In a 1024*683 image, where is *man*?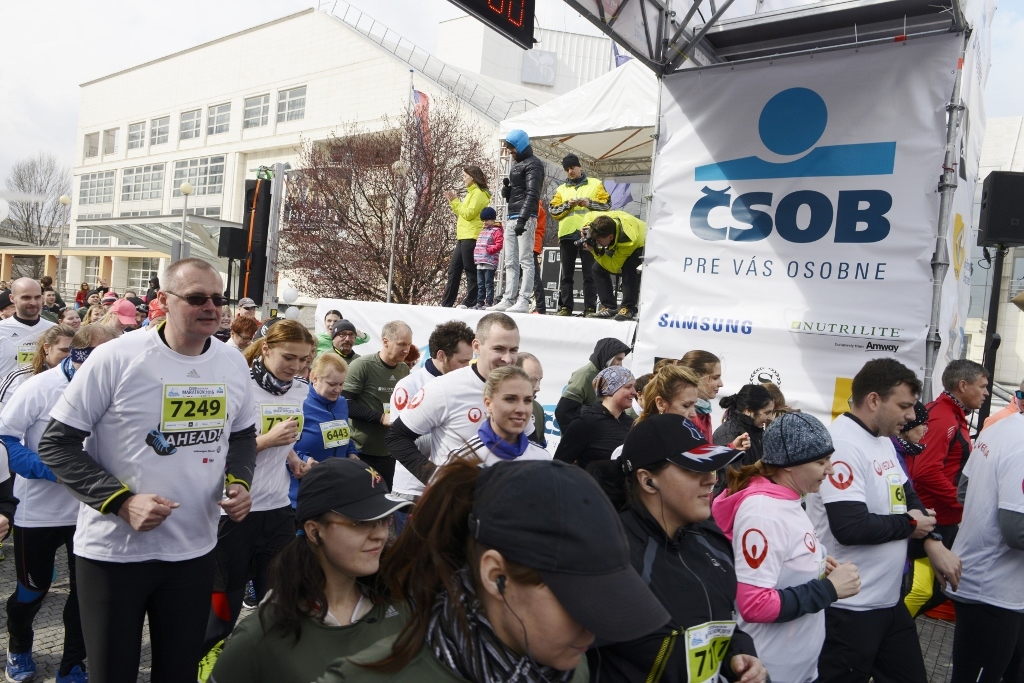
crop(488, 127, 546, 318).
